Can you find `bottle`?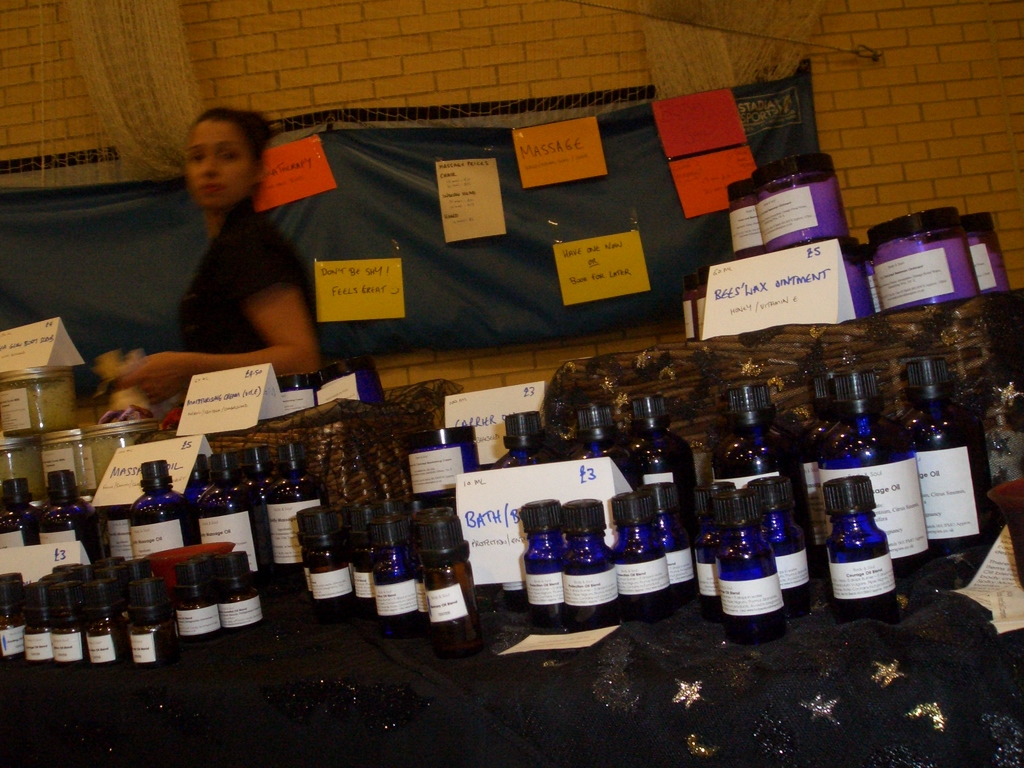
Yes, bounding box: <bbox>0, 481, 40, 550</bbox>.
